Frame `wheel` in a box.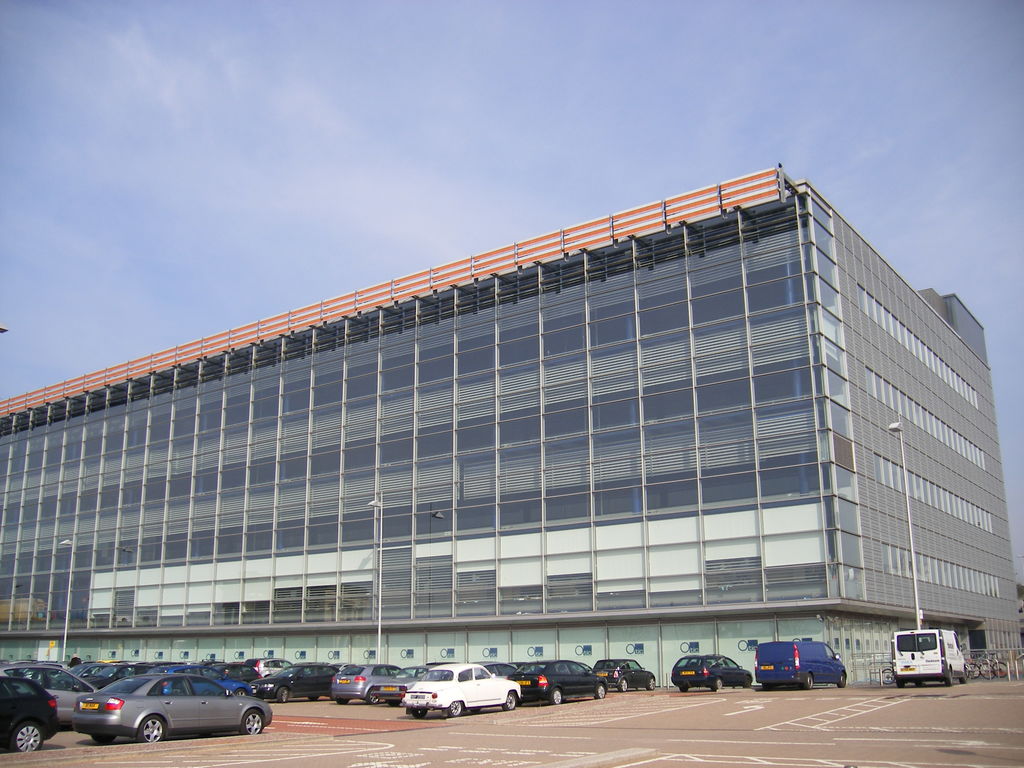
202,691,212,700.
